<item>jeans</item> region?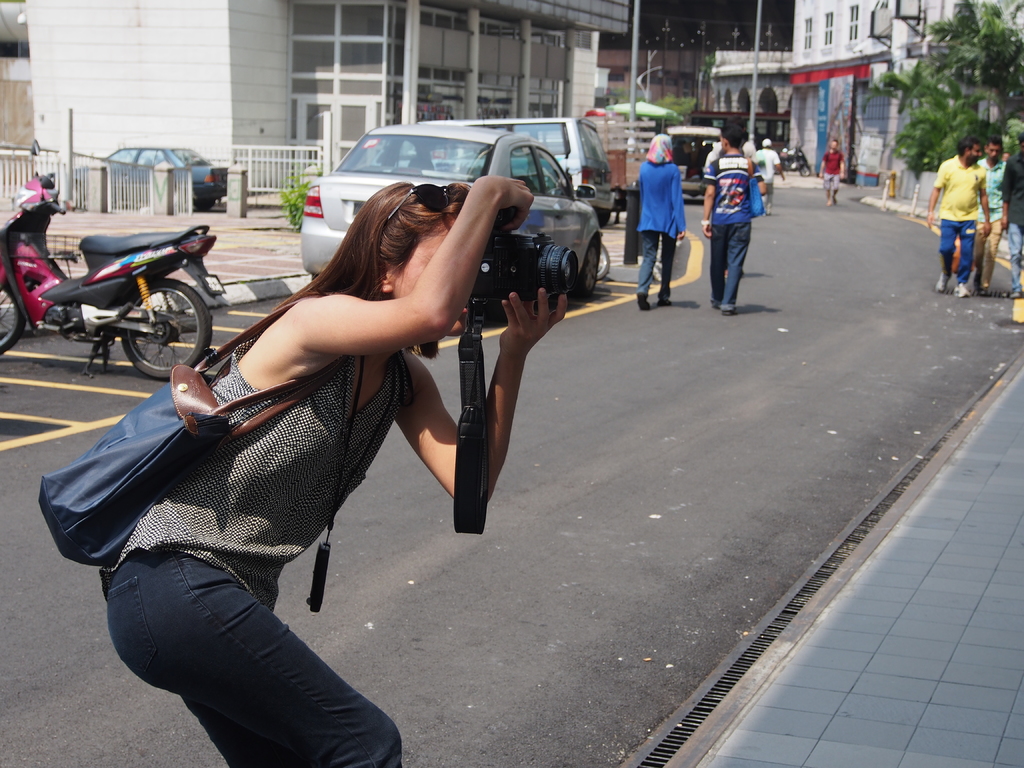
[32, 538, 413, 767]
